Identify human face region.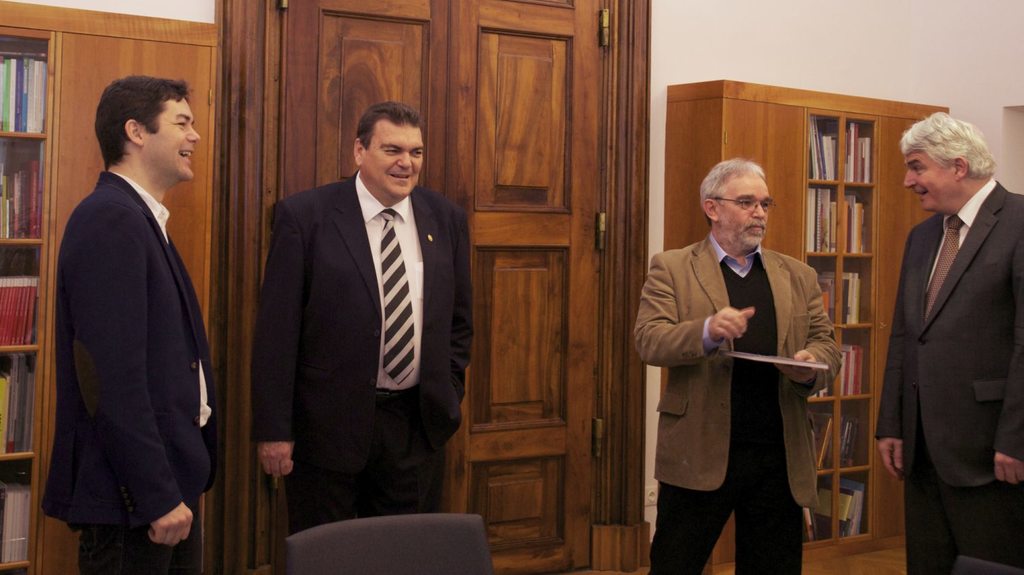
Region: select_region(715, 175, 776, 246).
